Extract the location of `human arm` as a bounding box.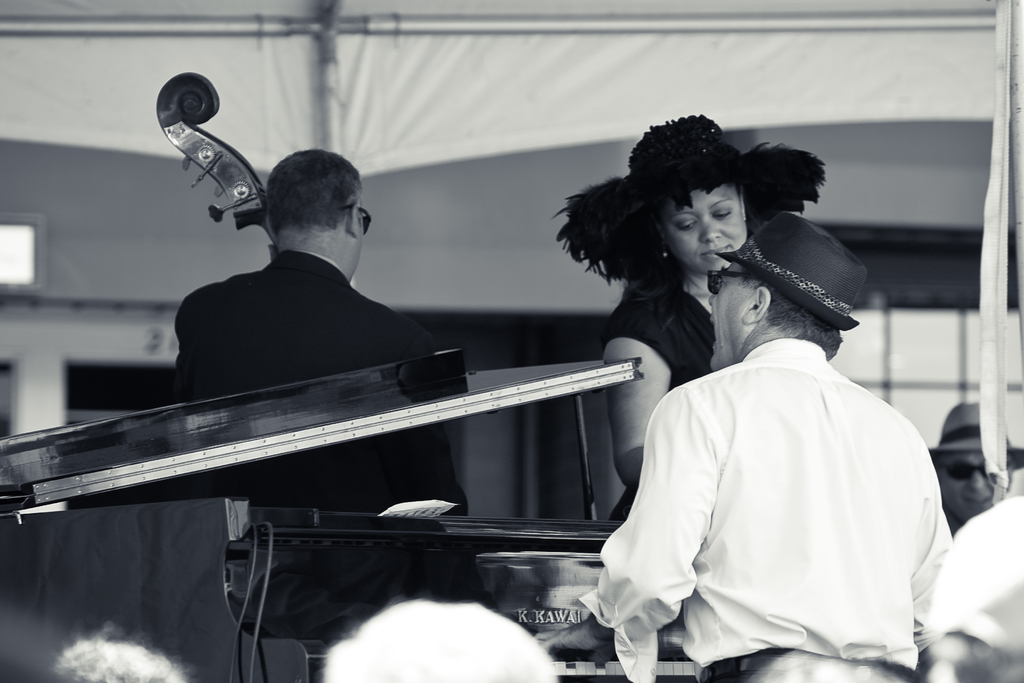
171:276:252:429.
